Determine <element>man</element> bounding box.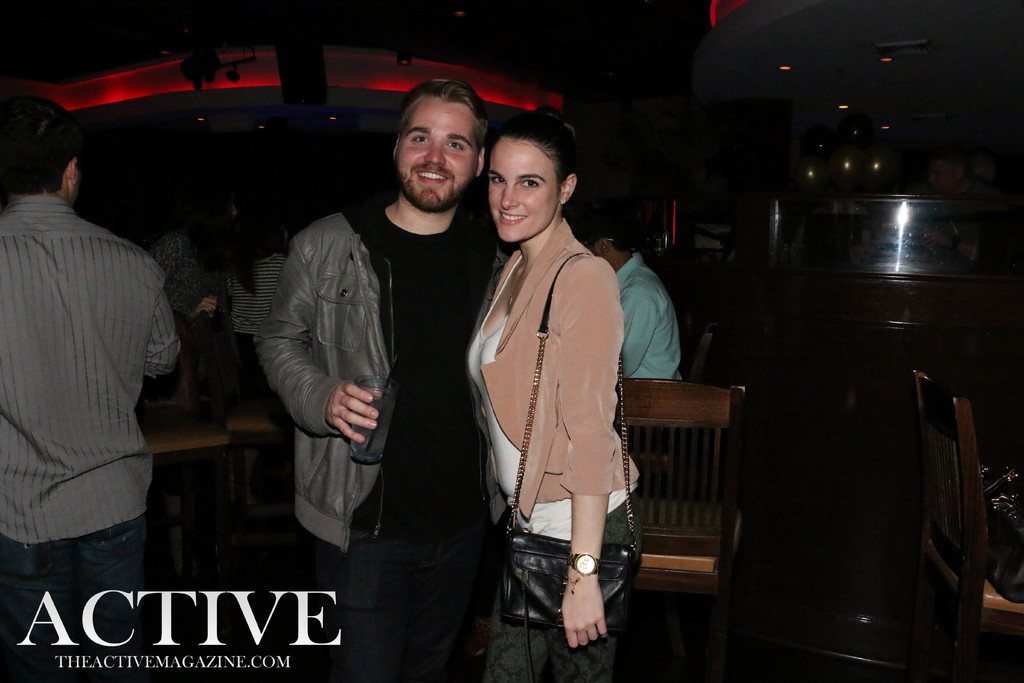
Determined: box(0, 85, 179, 682).
